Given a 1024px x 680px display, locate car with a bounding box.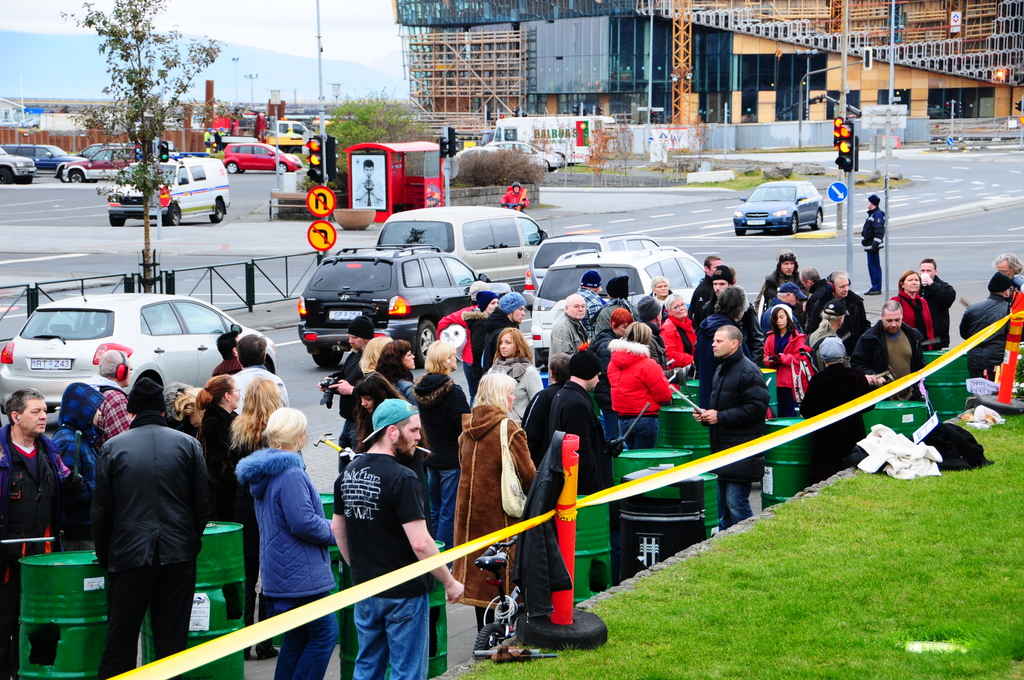
Located: [0,147,35,182].
